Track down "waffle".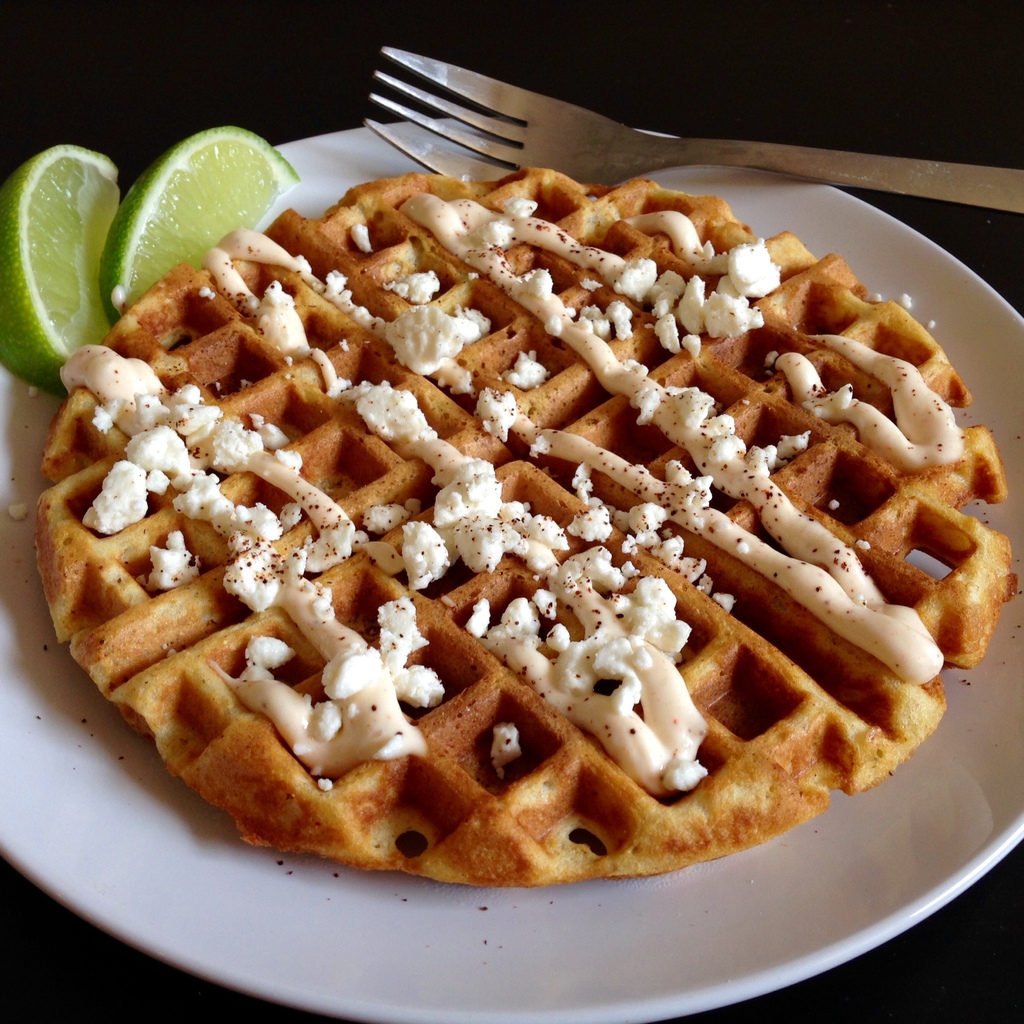
Tracked to <region>38, 169, 1009, 888</region>.
